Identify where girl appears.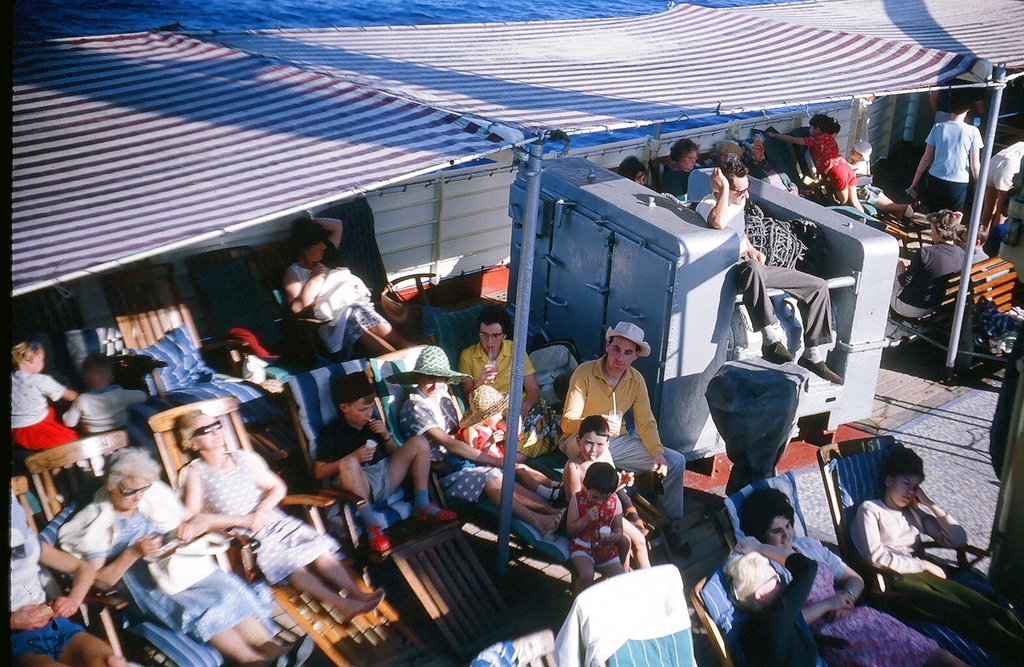
Appears at [764,113,865,212].
